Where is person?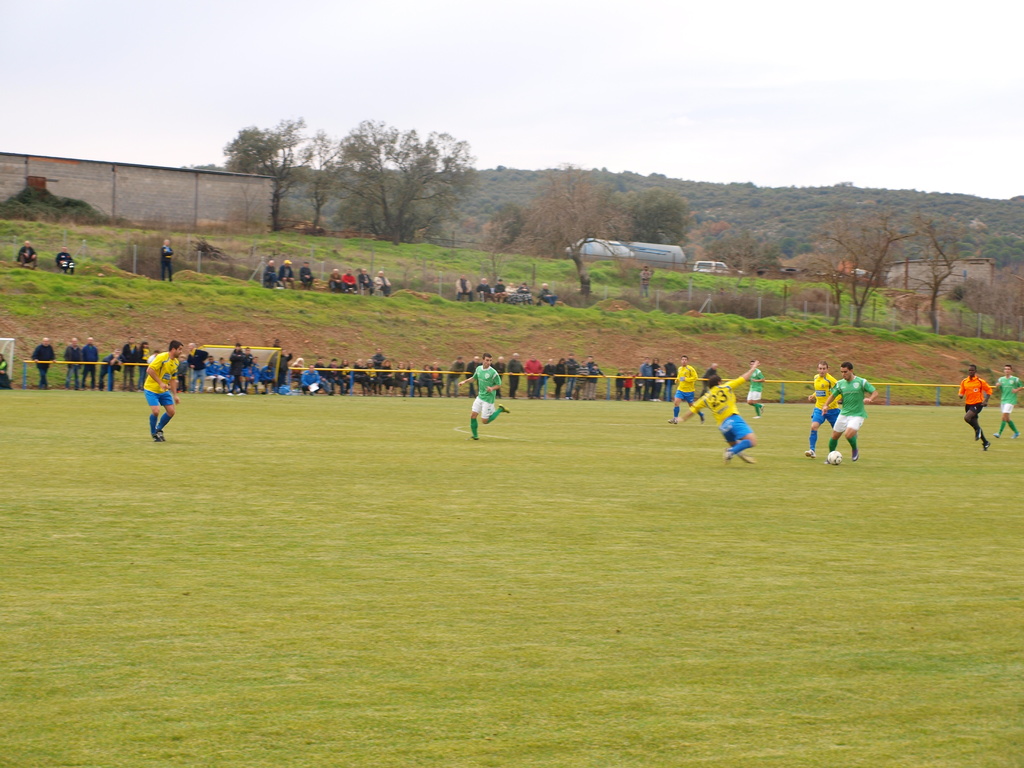
<bbox>527, 358, 547, 397</bbox>.
